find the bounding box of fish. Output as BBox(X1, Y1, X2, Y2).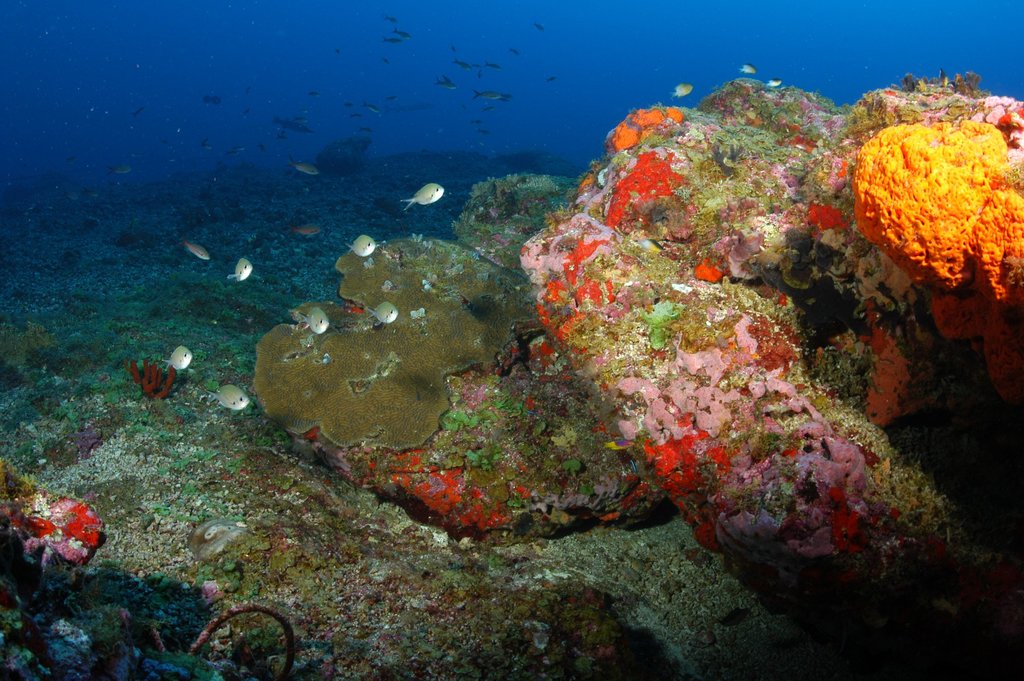
BBox(108, 164, 131, 172).
